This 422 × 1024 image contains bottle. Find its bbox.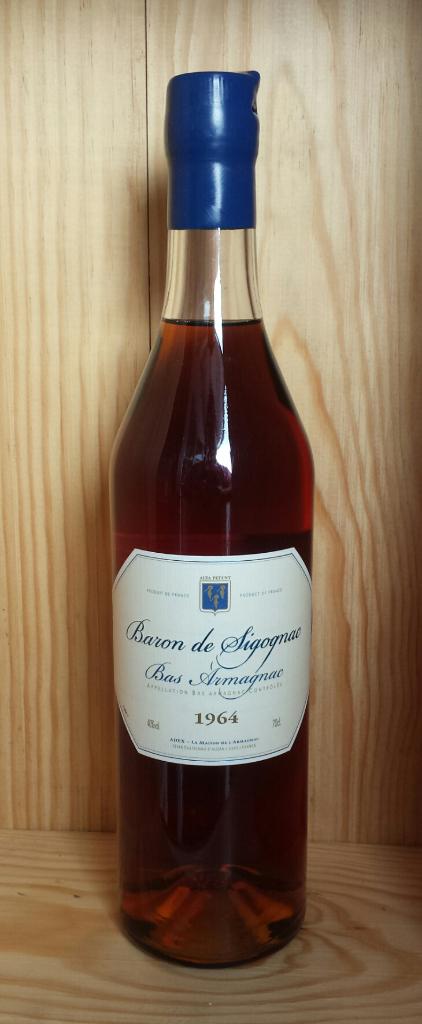
BBox(104, 72, 313, 964).
